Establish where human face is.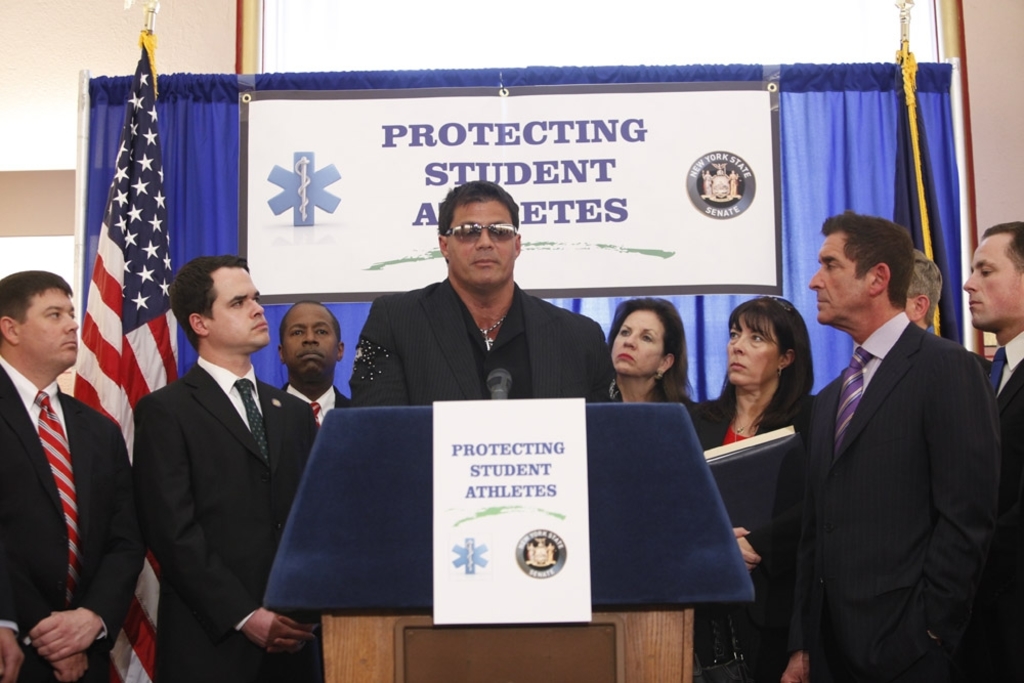
Established at bbox=[725, 311, 788, 386].
